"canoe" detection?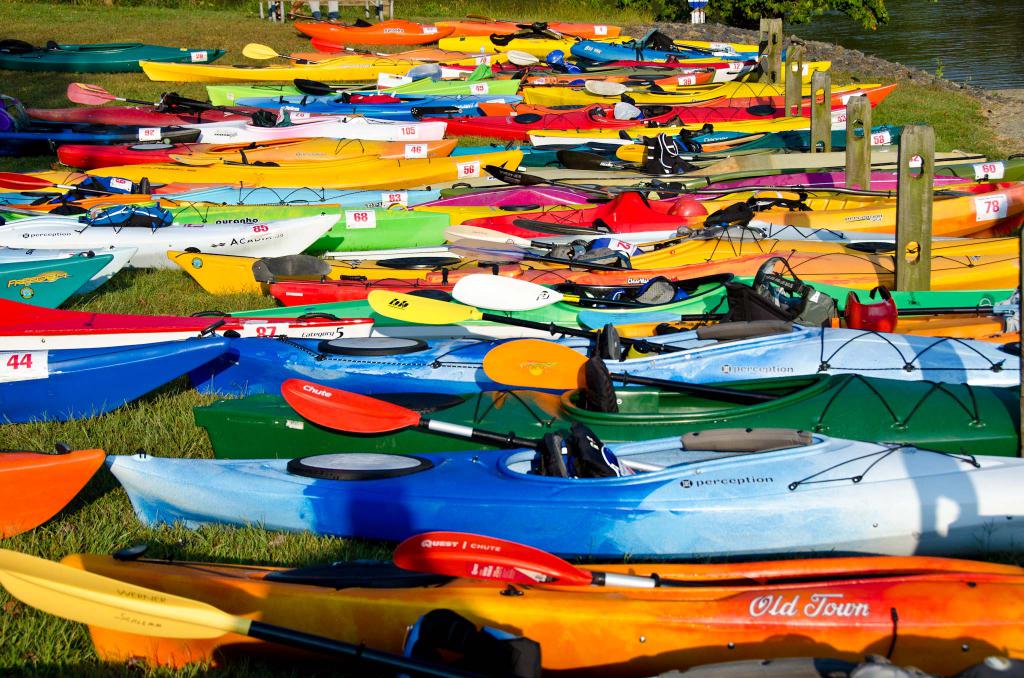
[0,336,226,416]
